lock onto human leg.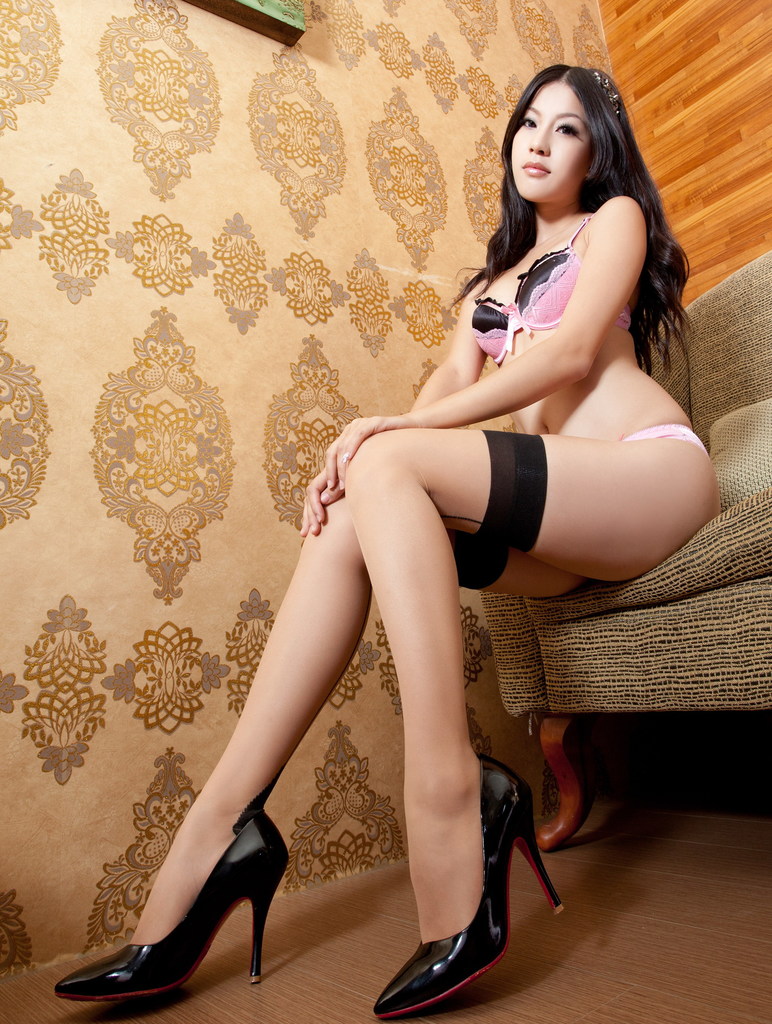
Locked: box=[338, 427, 712, 1008].
